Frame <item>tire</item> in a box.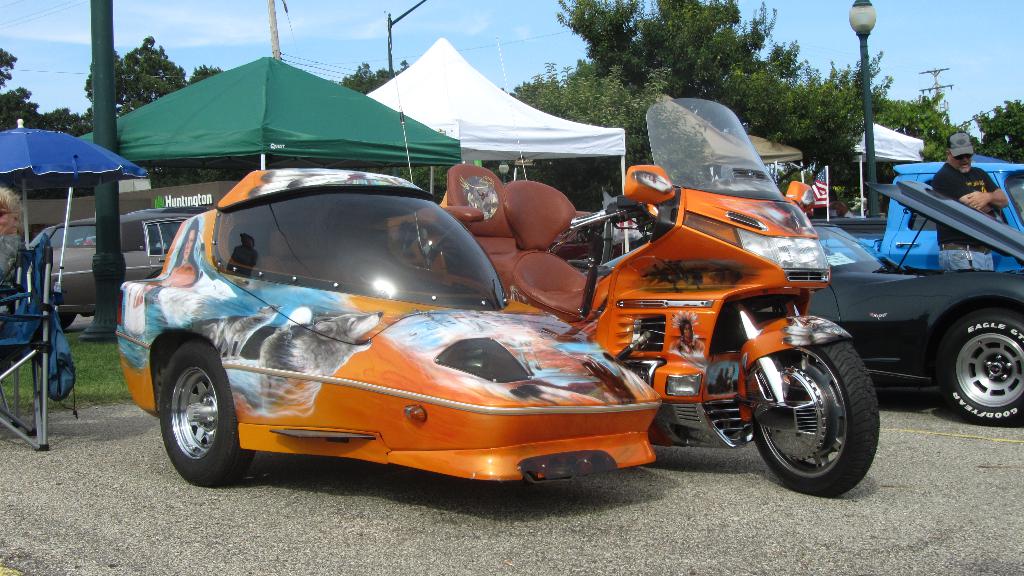
163:340:252:486.
